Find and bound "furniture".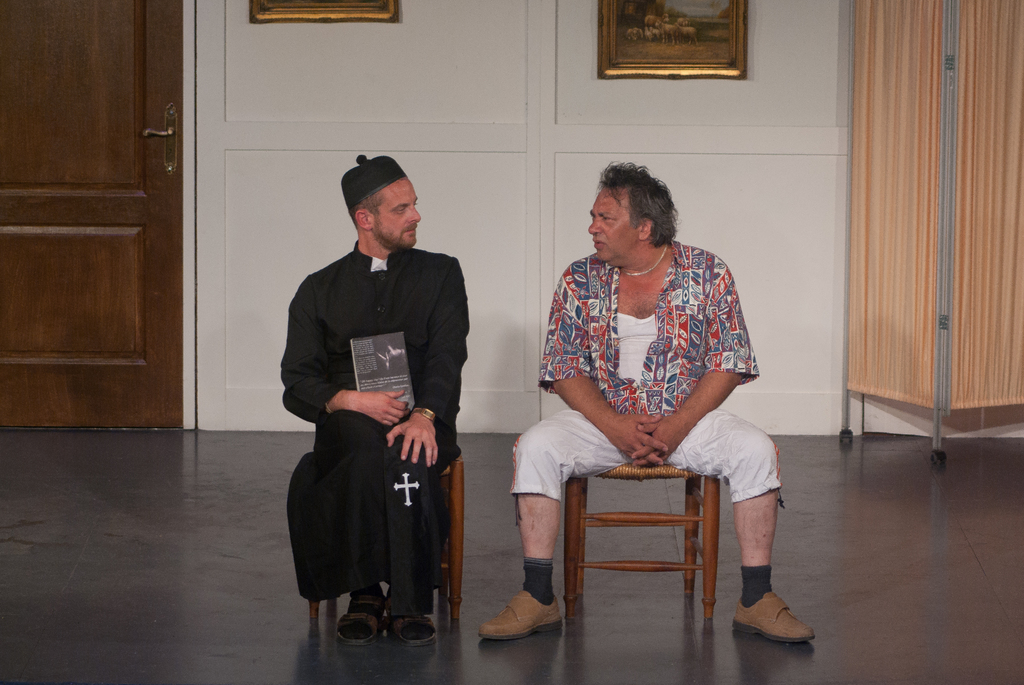
Bound: Rect(561, 457, 719, 620).
